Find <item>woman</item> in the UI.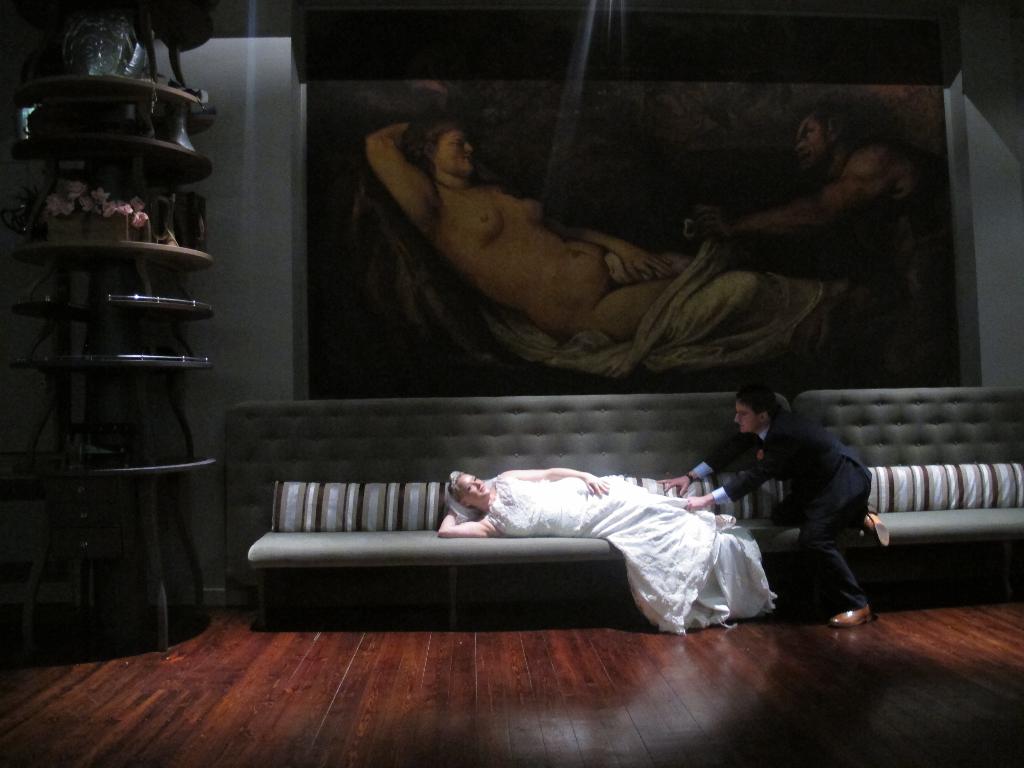
UI element at 435, 465, 776, 628.
